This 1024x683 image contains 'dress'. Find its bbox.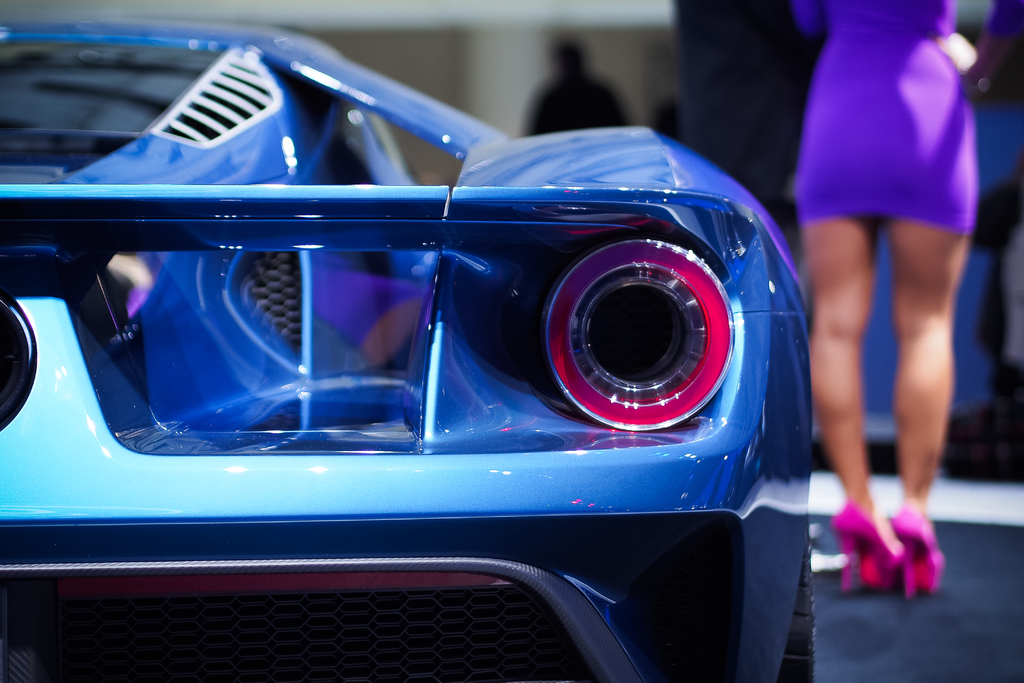
region(794, 1, 1023, 235).
